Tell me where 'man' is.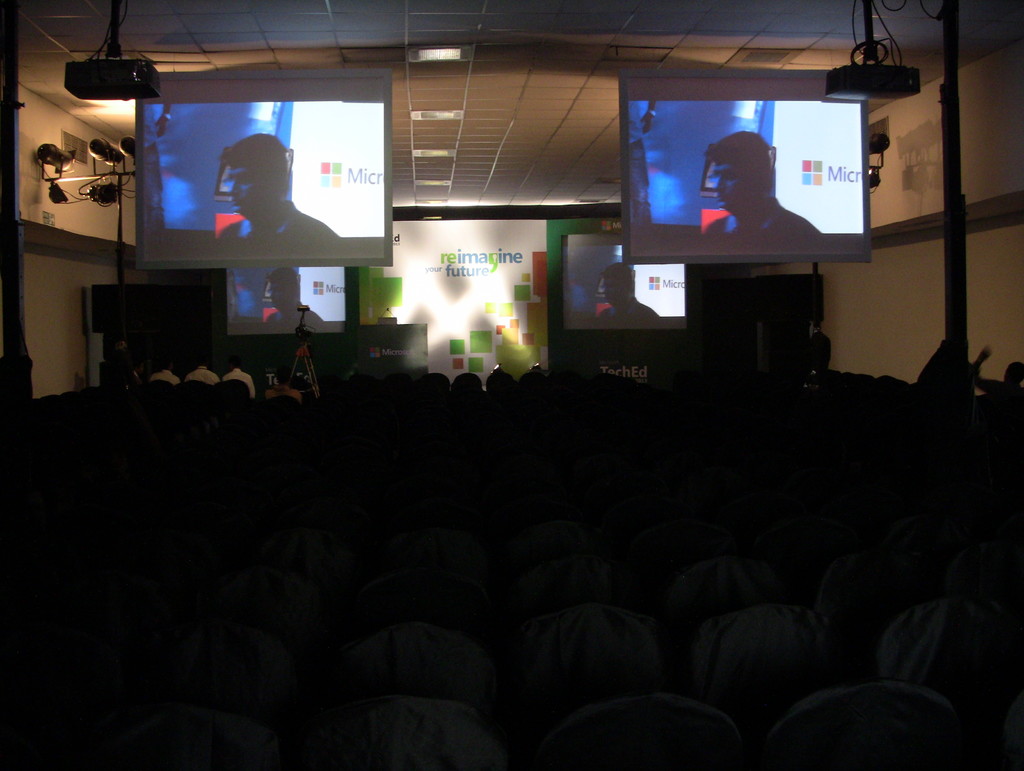
'man' is at BBox(697, 129, 819, 238).
